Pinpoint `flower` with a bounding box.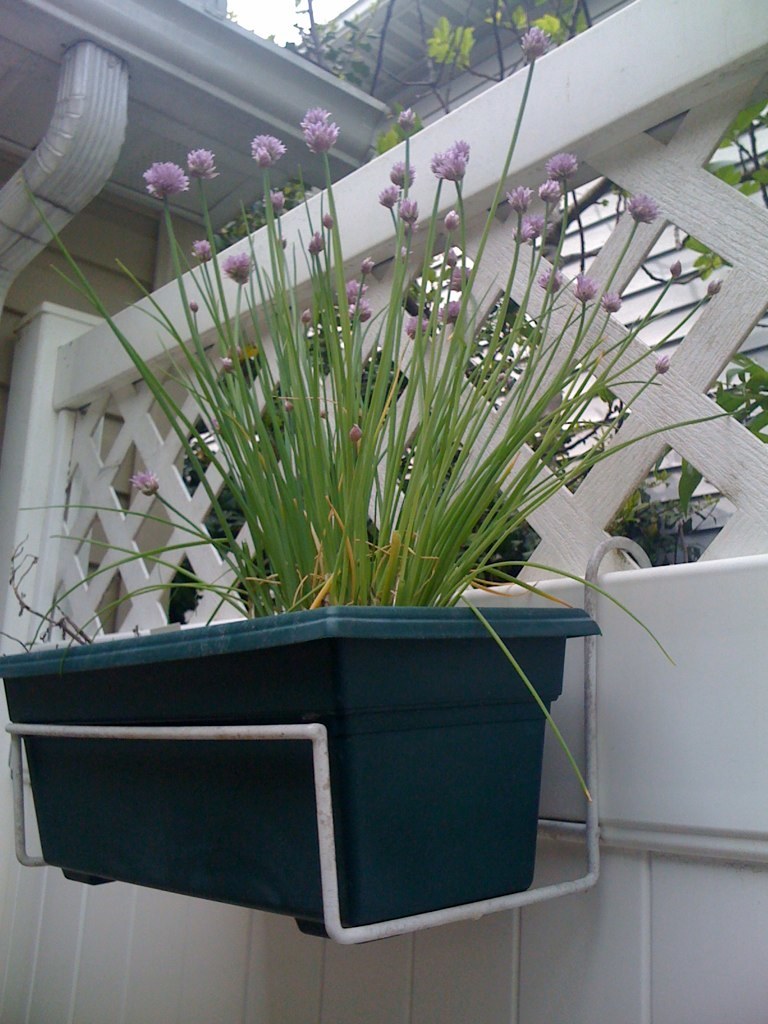
248/134/283/166.
